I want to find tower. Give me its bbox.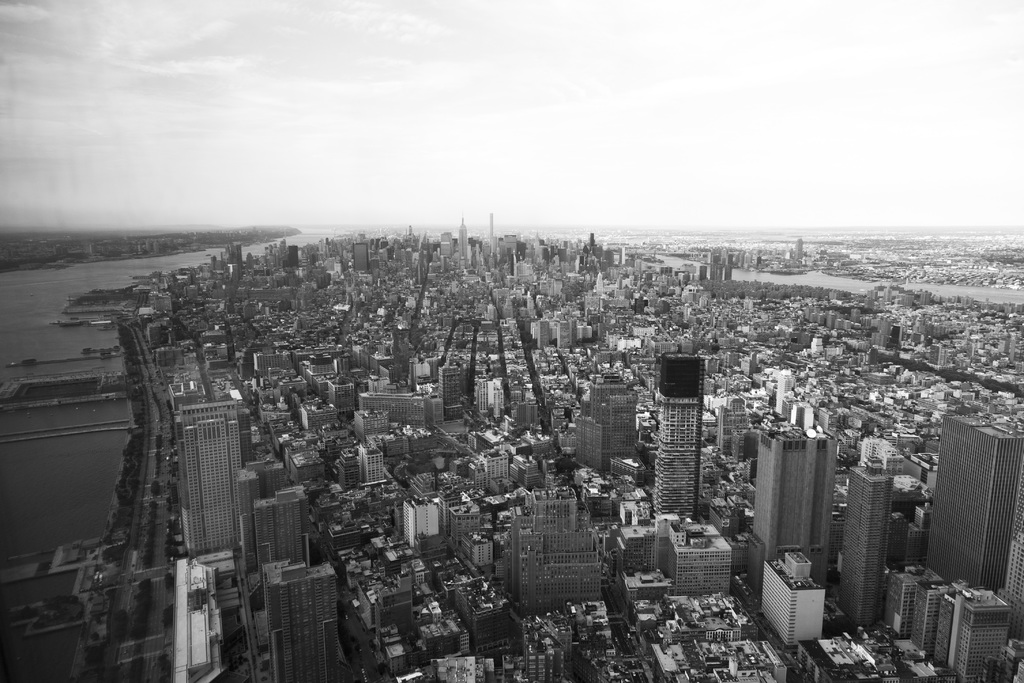
<bbox>648, 356, 705, 524</bbox>.
